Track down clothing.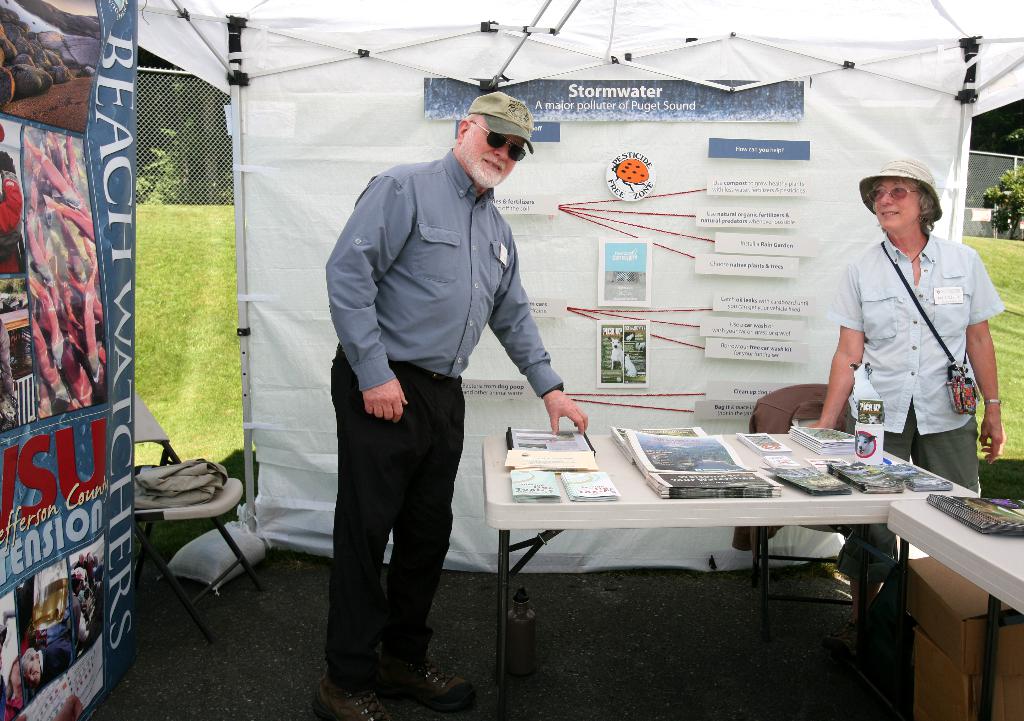
Tracked to [319, 150, 564, 687].
